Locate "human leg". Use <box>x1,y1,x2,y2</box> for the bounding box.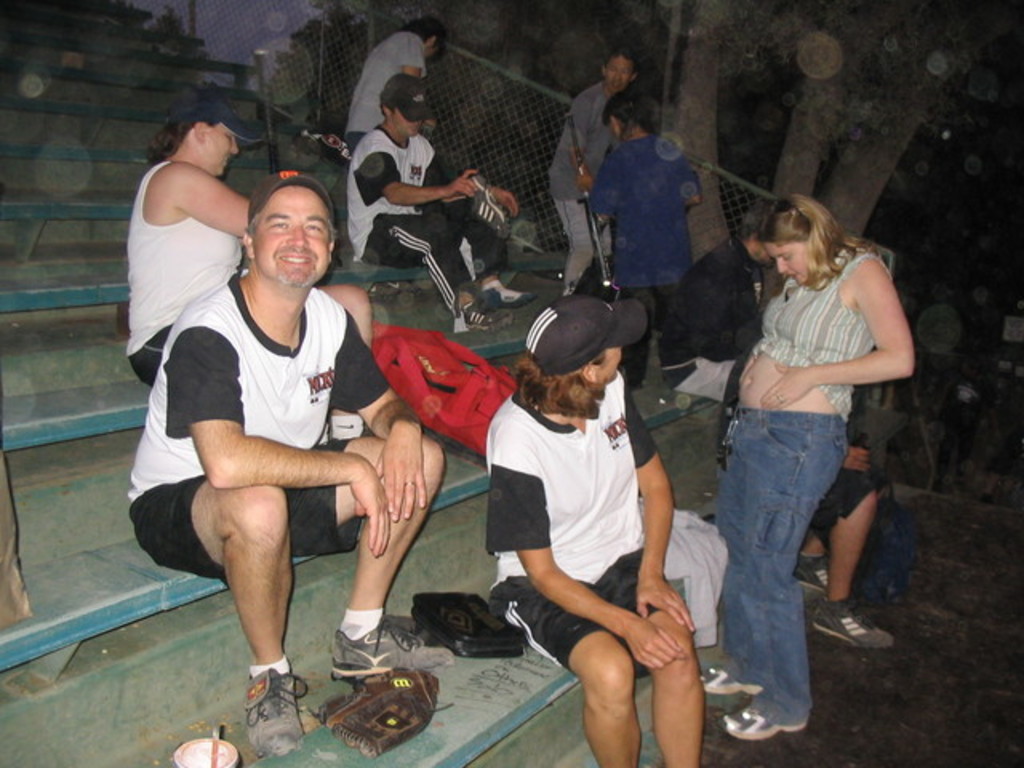
<box>506,576,642,766</box>.
